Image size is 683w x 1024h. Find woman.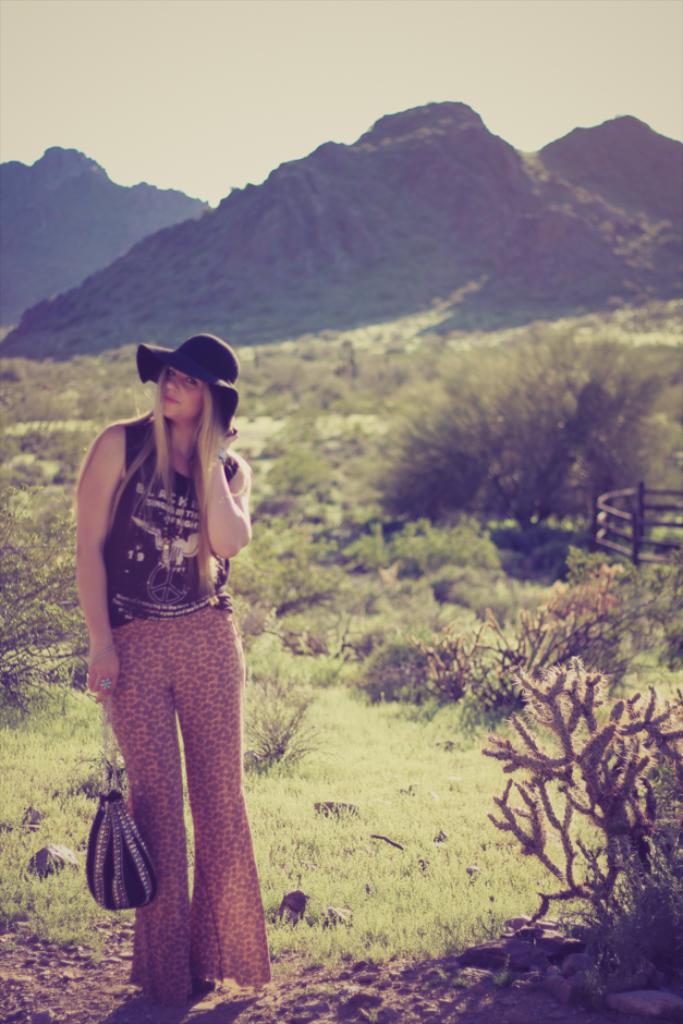
64 331 280 996.
